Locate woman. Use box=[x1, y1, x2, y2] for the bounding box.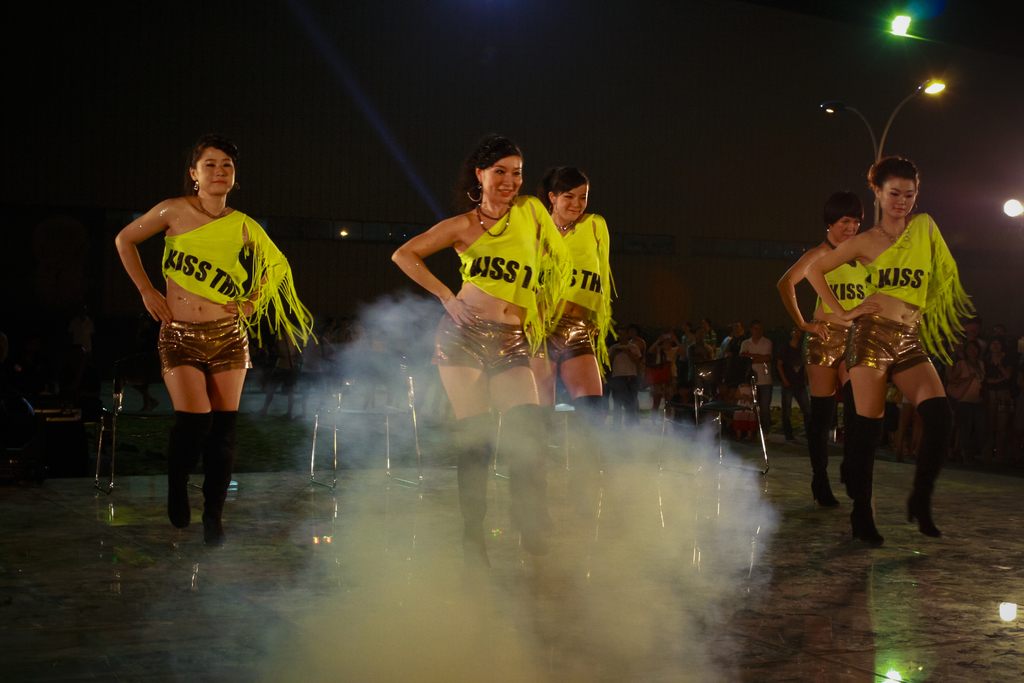
box=[973, 333, 1017, 413].
